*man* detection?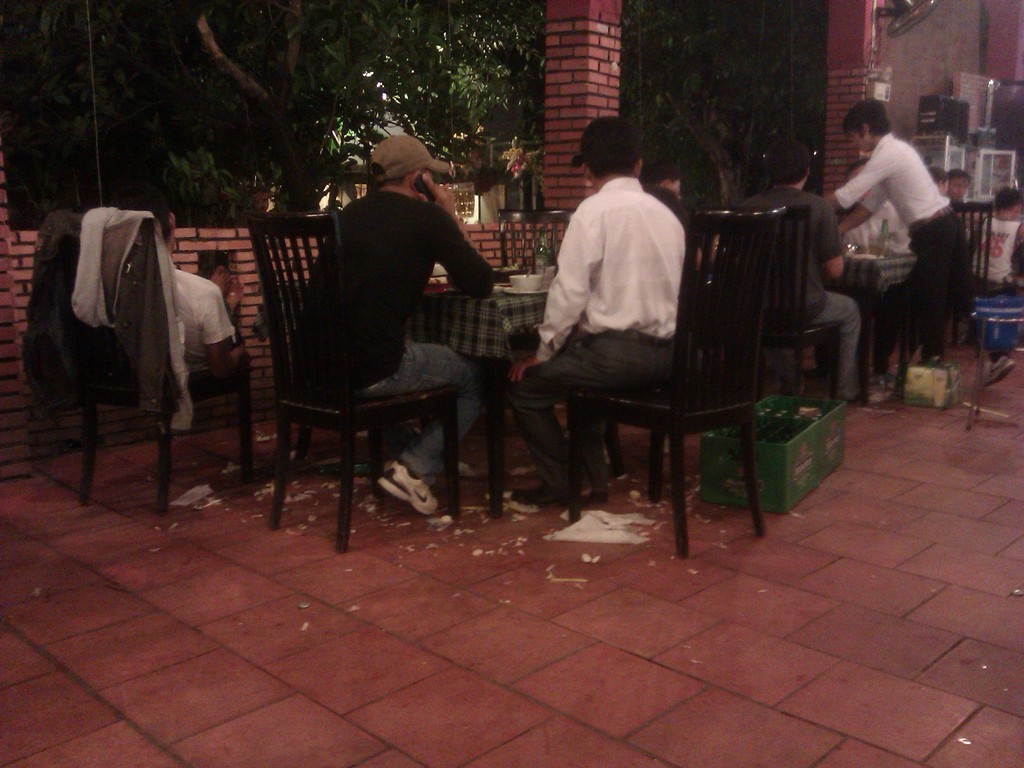
x1=287 y1=136 x2=499 y2=511
